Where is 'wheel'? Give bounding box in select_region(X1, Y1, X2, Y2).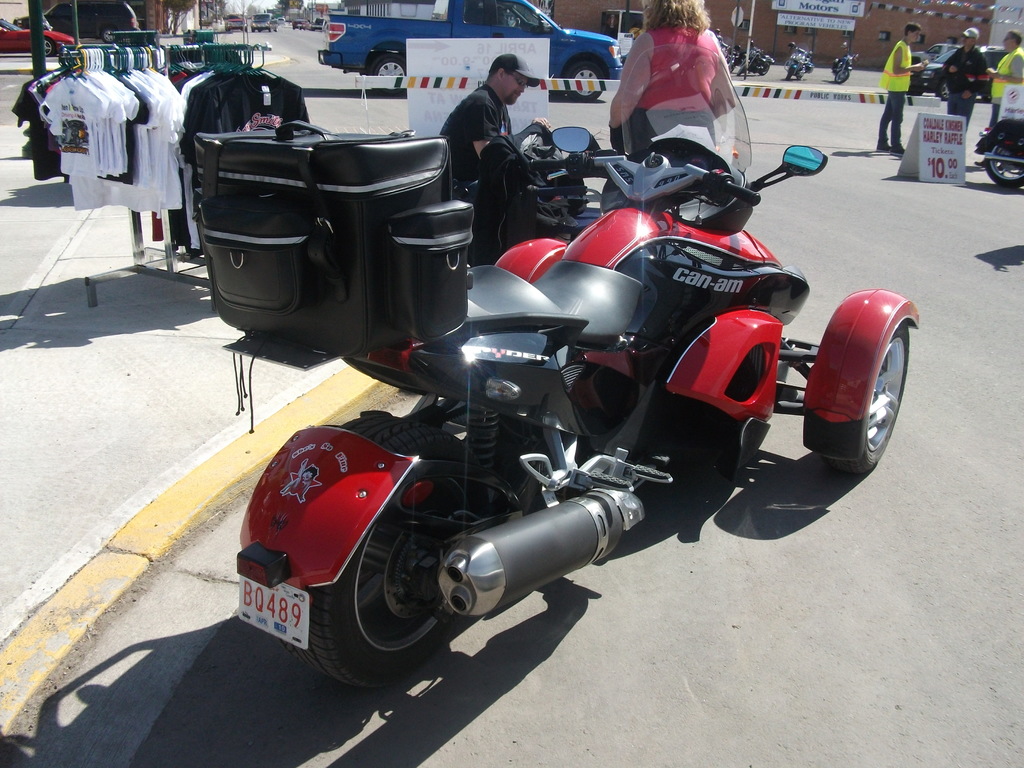
select_region(735, 65, 744, 74).
